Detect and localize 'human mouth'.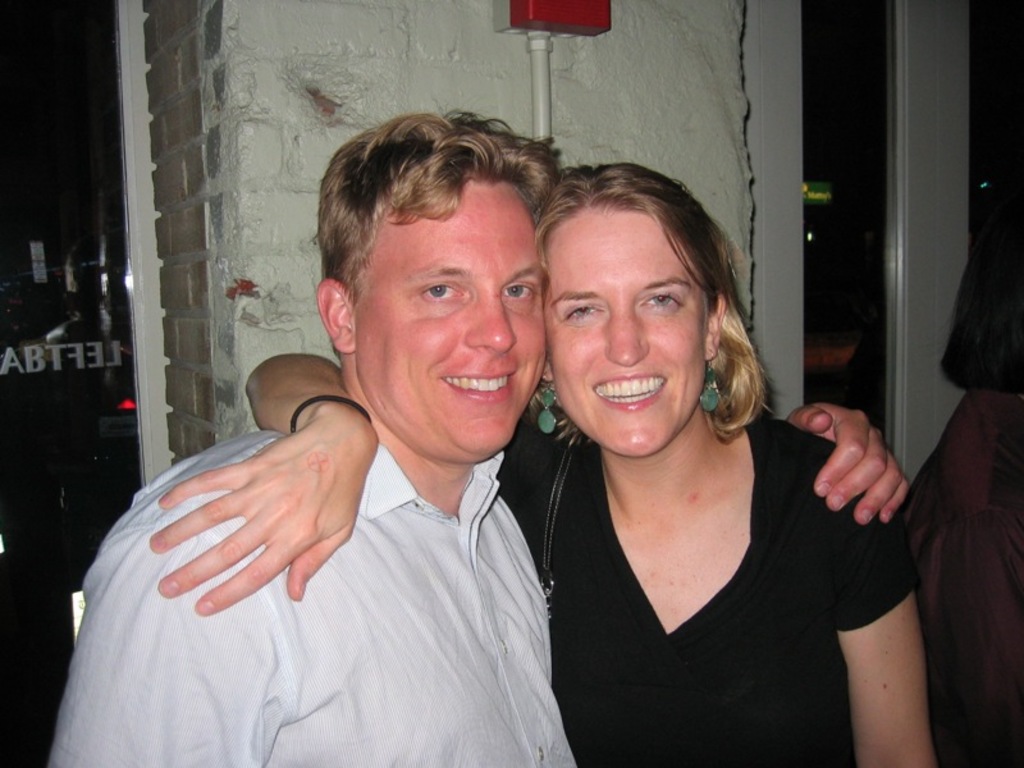
Localized at (x1=593, y1=371, x2=669, y2=408).
